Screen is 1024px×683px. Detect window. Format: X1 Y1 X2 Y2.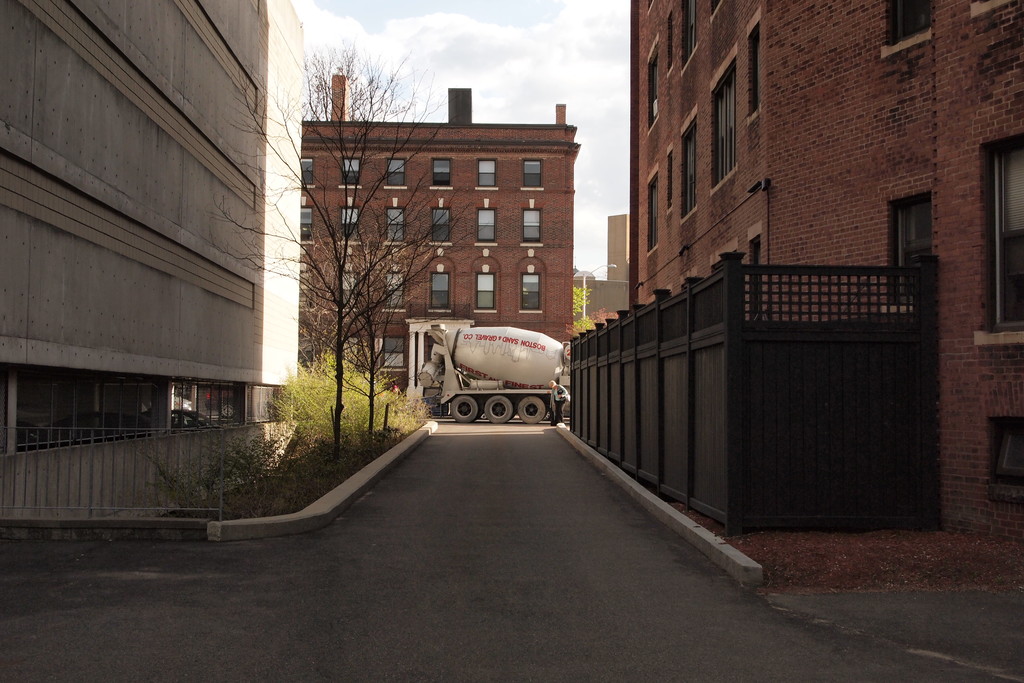
428 272 450 313.
